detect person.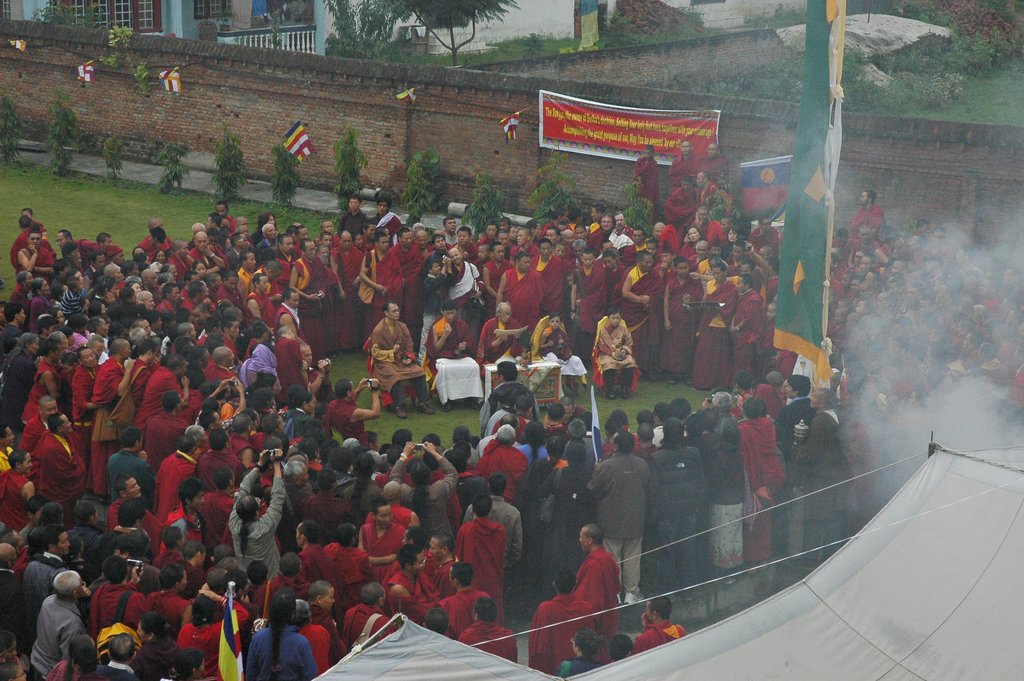
Detected at BBox(24, 391, 65, 451).
